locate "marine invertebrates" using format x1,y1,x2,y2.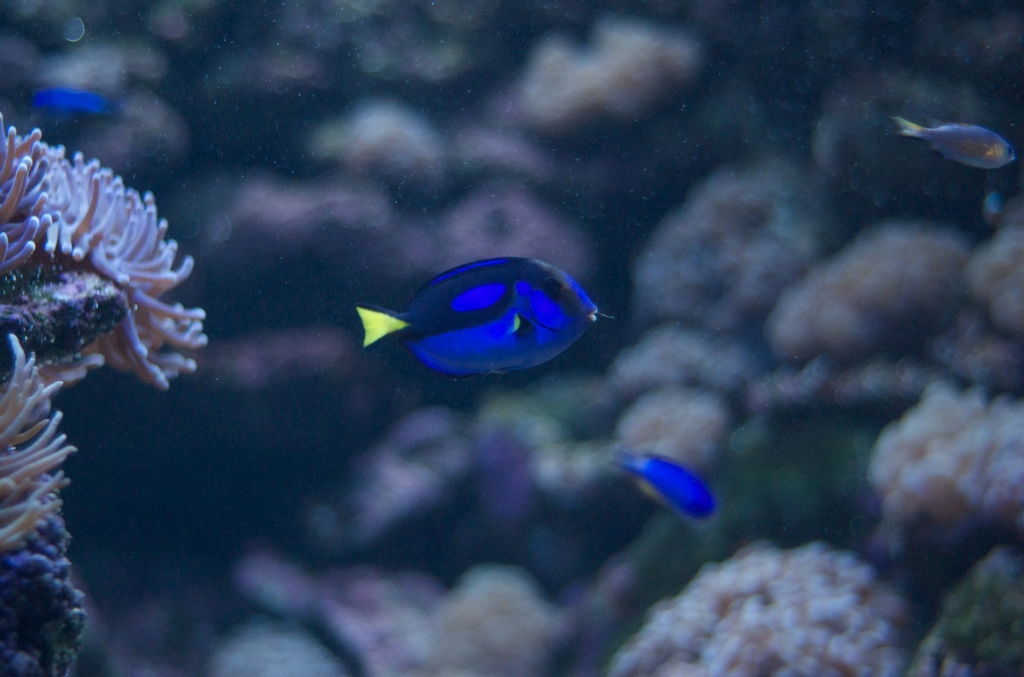
0,99,214,422.
